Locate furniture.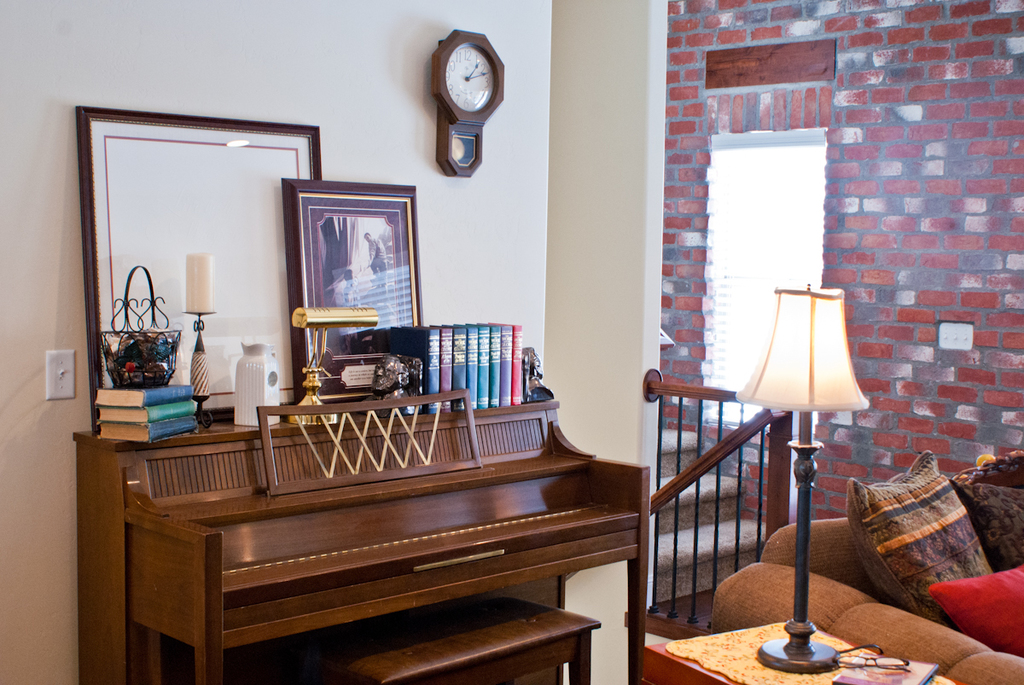
Bounding box: region(643, 618, 956, 684).
